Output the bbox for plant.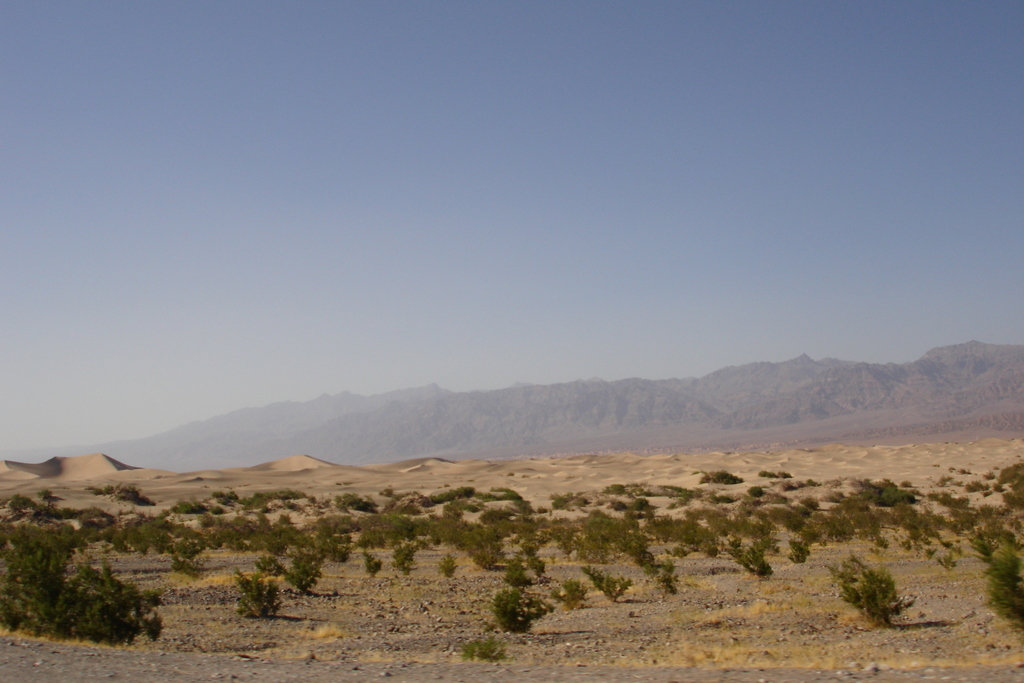
(left=490, top=587, right=537, bottom=636).
